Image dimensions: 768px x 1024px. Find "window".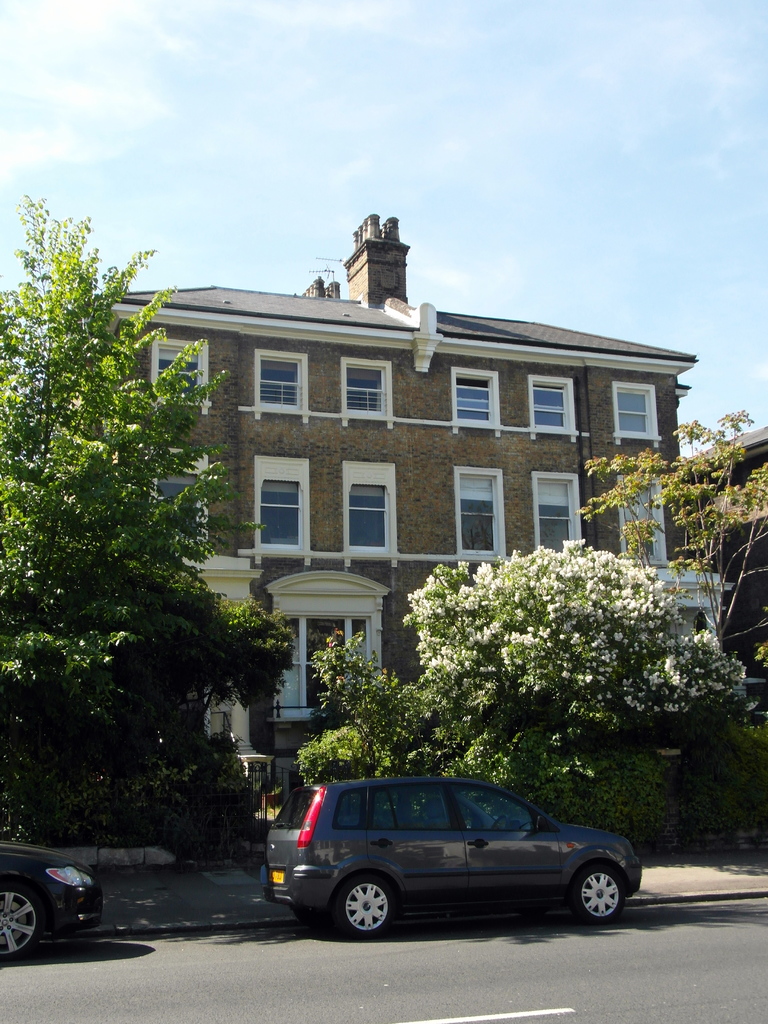
[154,337,203,403].
